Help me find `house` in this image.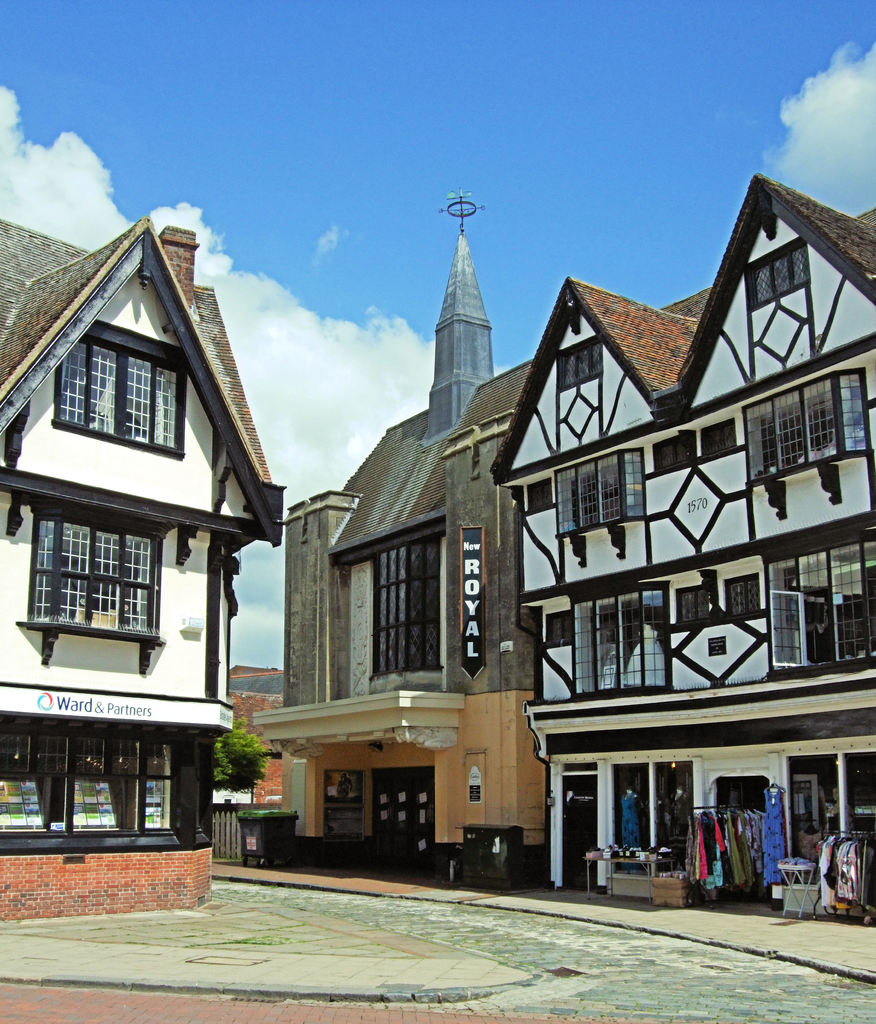
Found it: crop(250, 197, 551, 892).
